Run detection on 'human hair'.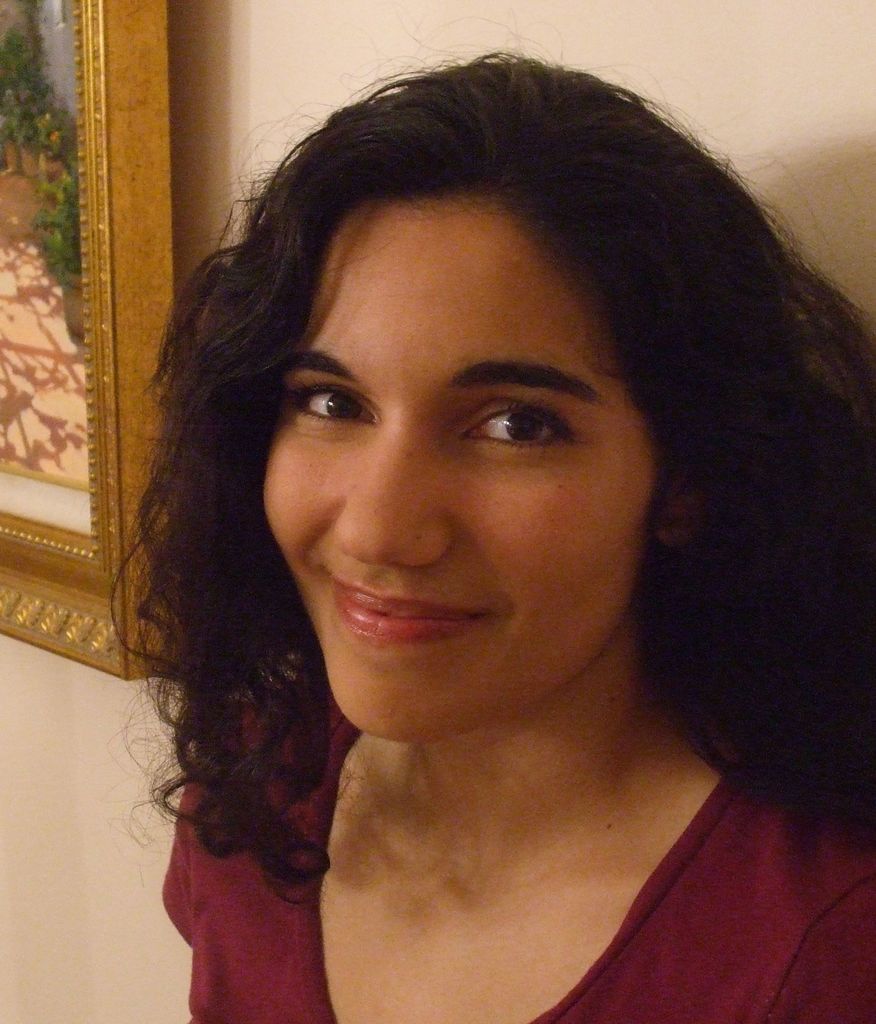
Result: locate(135, 54, 840, 878).
